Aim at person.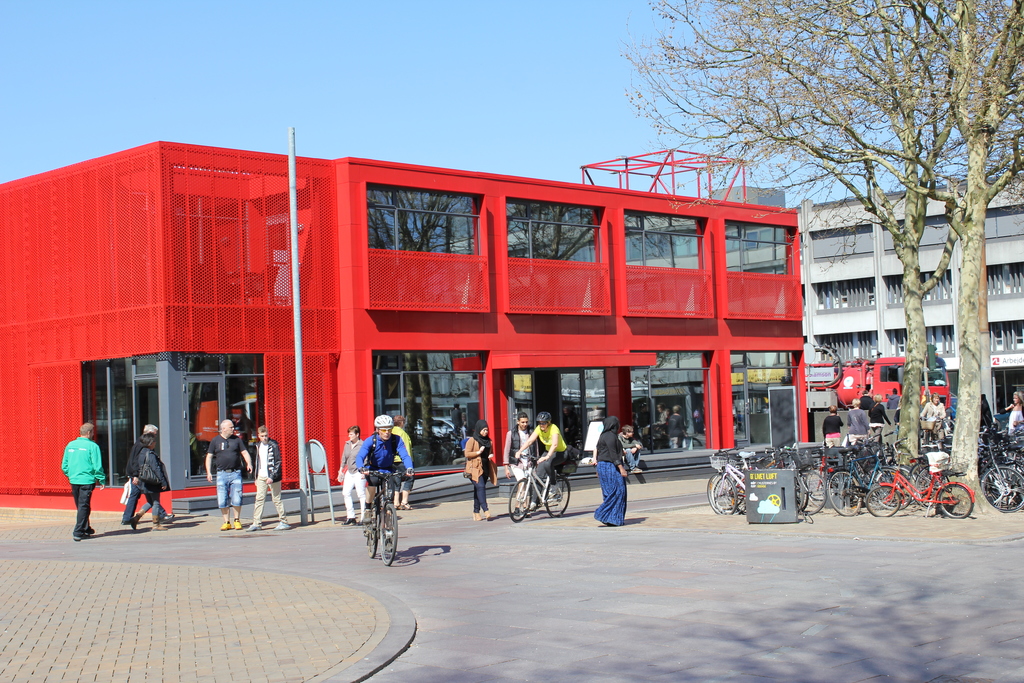
Aimed at region(122, 425, 174, 520).
